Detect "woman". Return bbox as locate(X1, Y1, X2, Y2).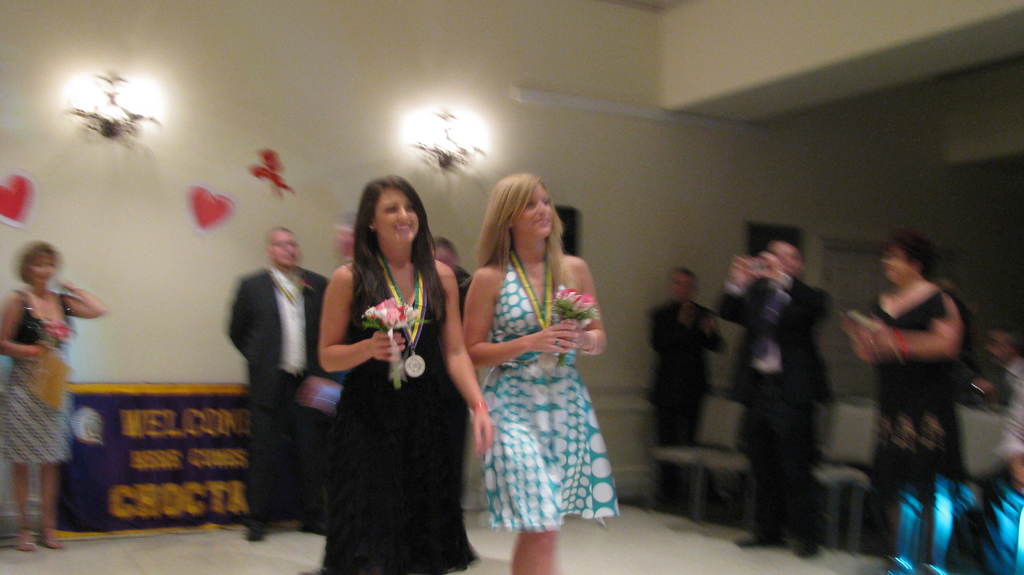
locate(465, 168, 612, 570).
